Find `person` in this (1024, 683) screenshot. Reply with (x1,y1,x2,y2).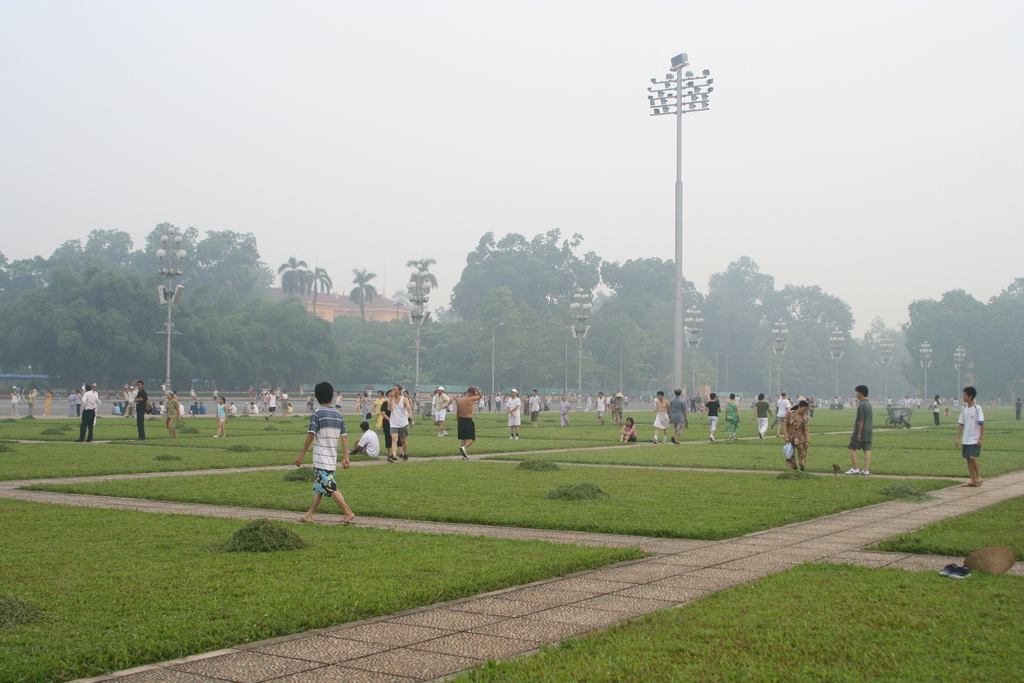
(492,392,503,415).
